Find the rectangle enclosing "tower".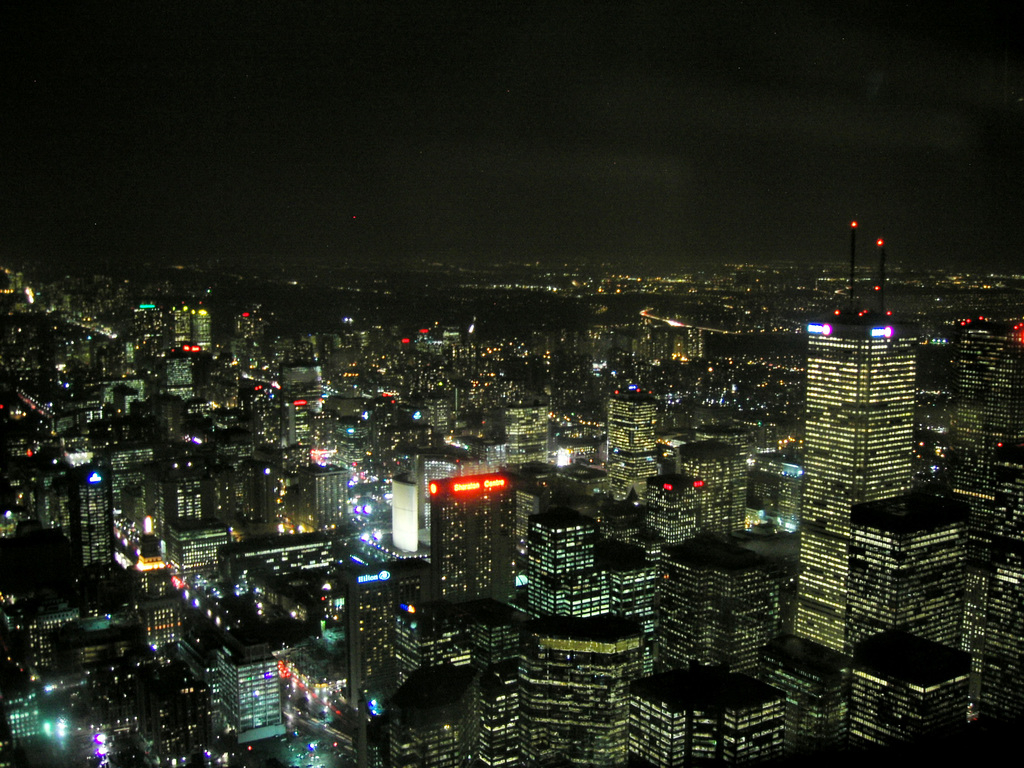
x1=663, y1=529, x2=779, y2=672.
